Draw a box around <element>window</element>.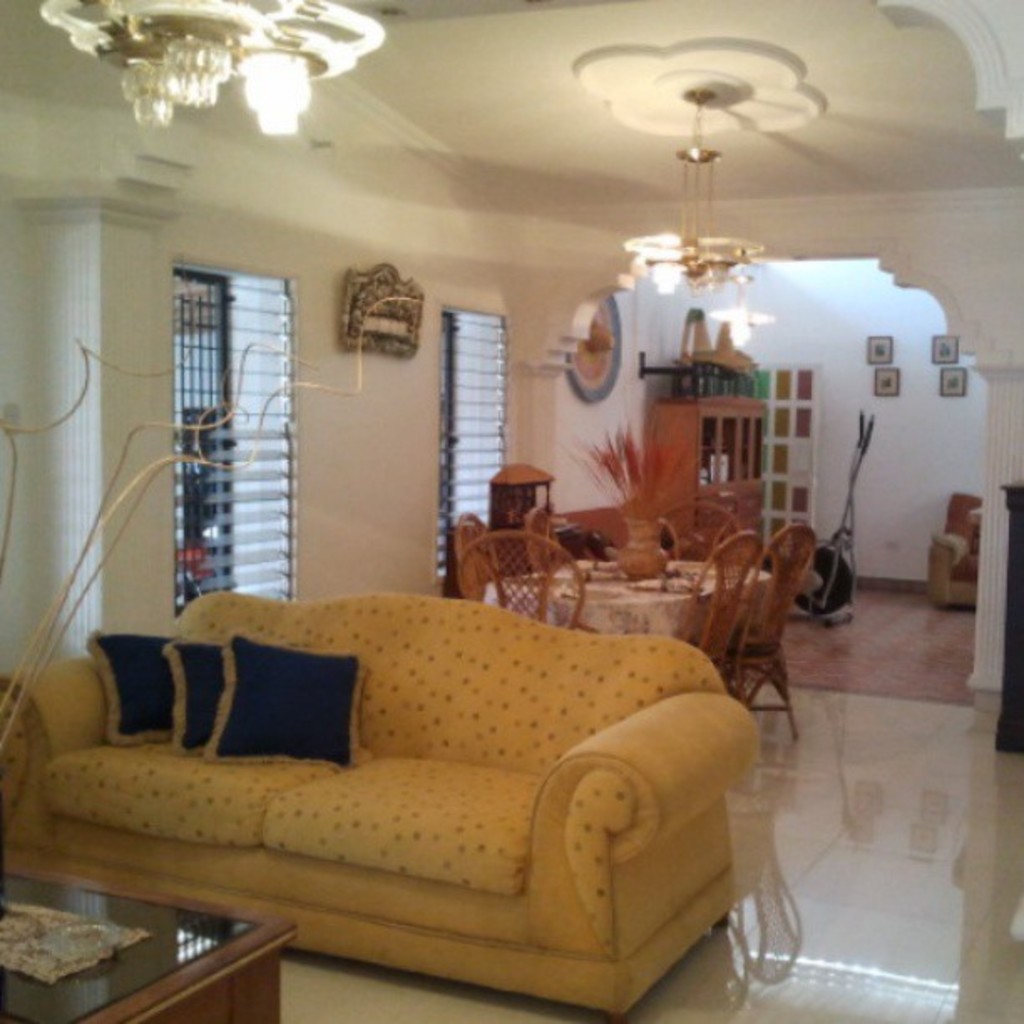
<region>435, 306, 509, 579</region>.
